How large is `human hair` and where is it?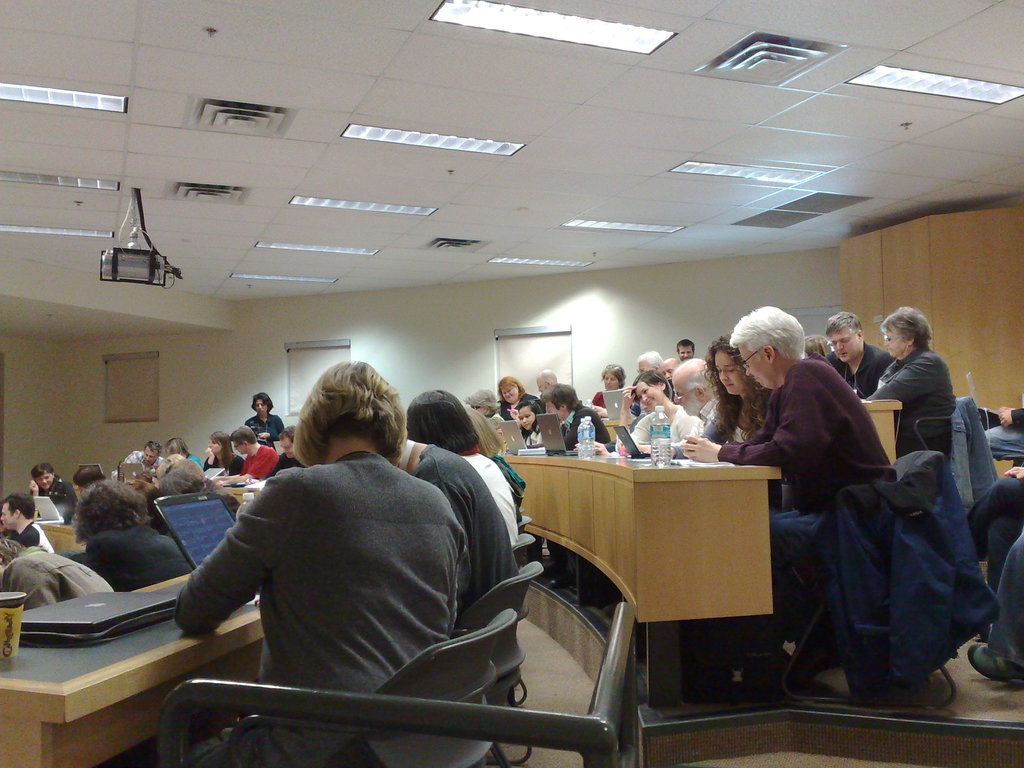
Bounding box: [left=602, top=362, right=625, bottom=390].
